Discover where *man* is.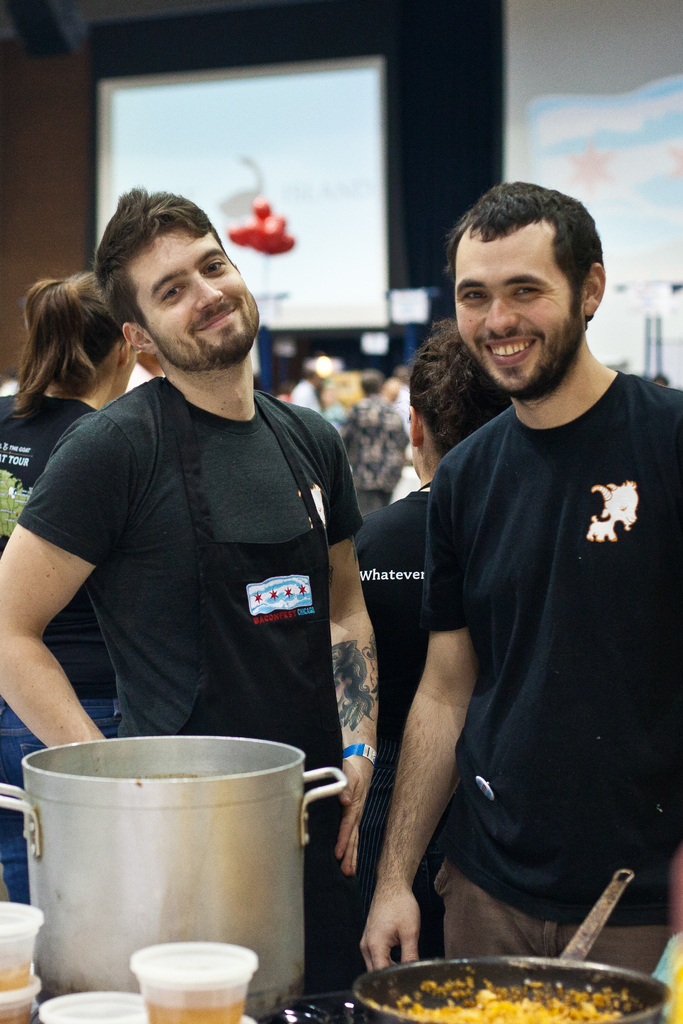
Discovered at box(0, 185, 372, 980).
